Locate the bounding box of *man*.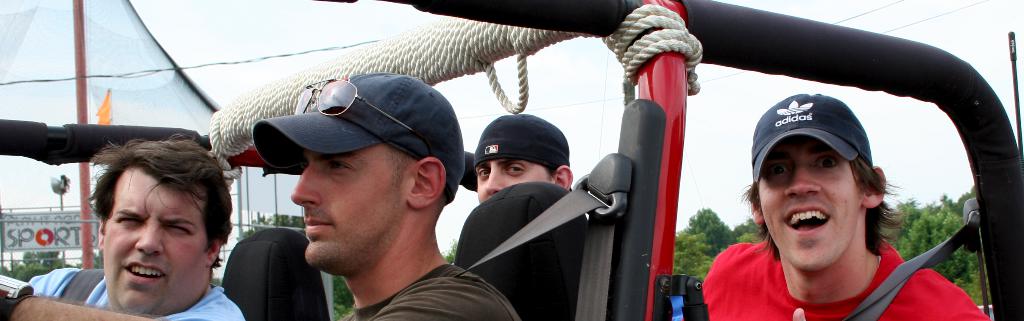
Bounding box: {"left": 0, "top": 133, "right": 245, "bottom": 320}.
